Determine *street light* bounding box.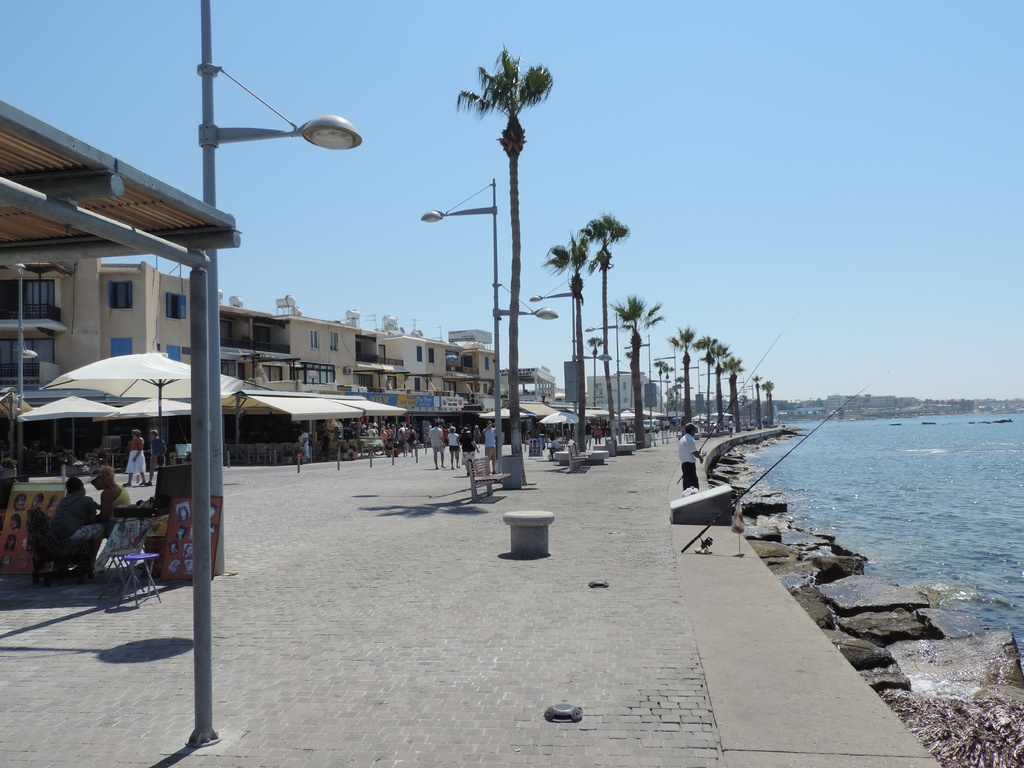
Determined: select_region(650, 347, 691, 436).
